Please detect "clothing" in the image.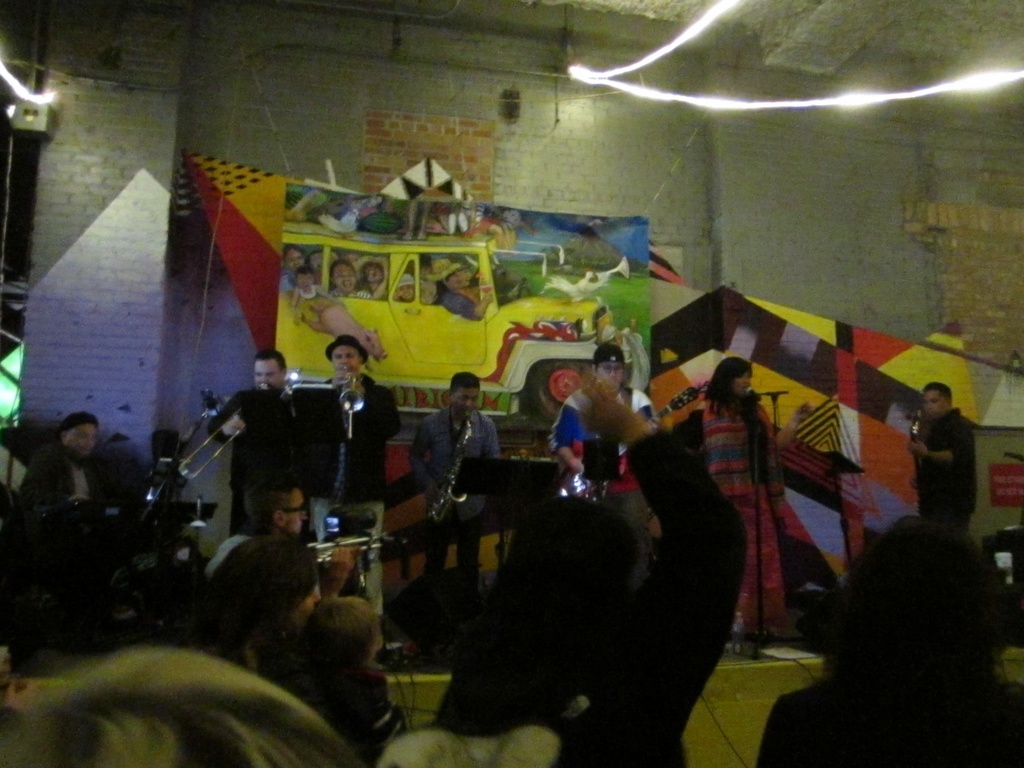
<region>326, 650, 397, 758</region>.
